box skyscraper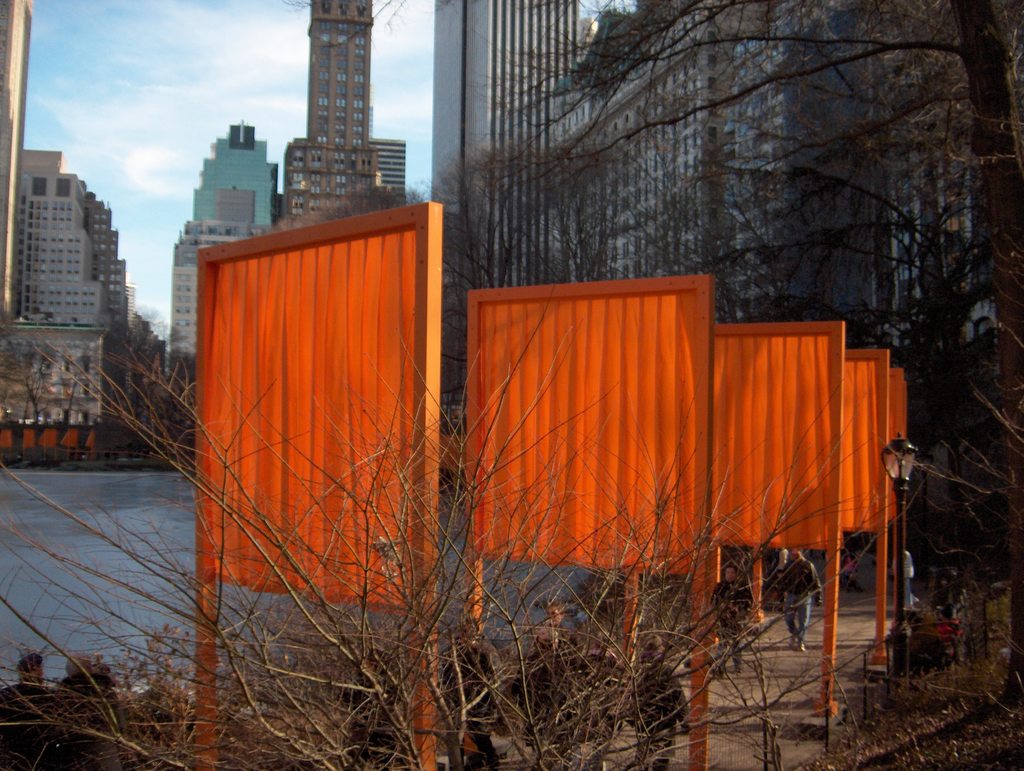
[172,120,280,390]
